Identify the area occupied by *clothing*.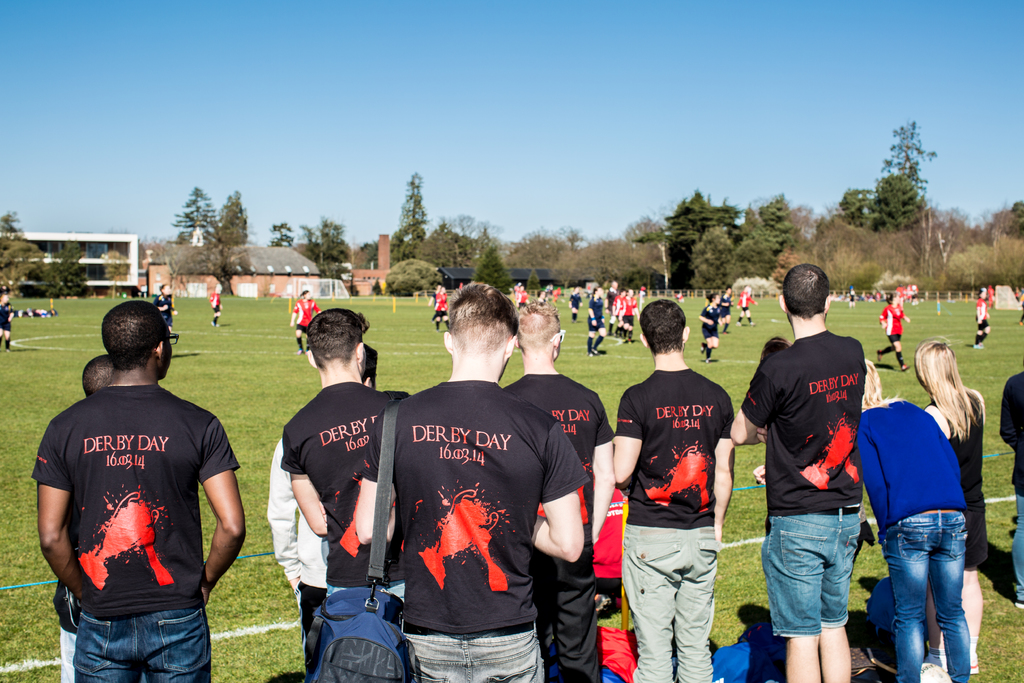
Area: left=210, top=292, right=219, bottom=312.
